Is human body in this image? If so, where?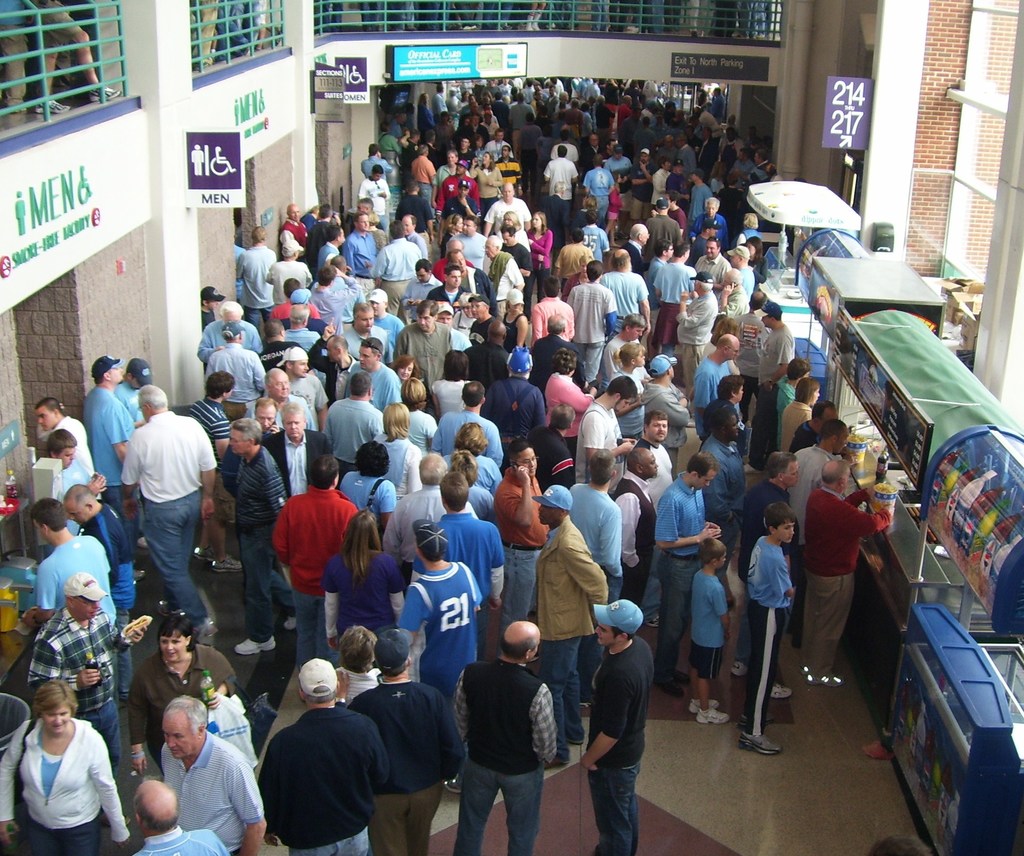
Yes, at BBox(131, 776, 228, 855).
